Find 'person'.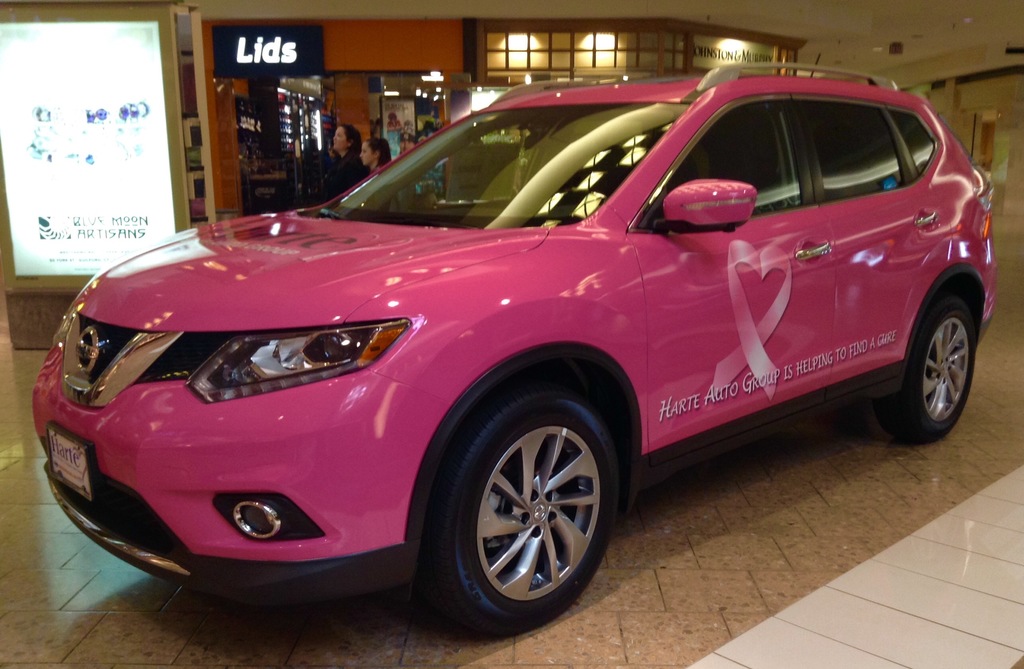
316/118/372/206.
